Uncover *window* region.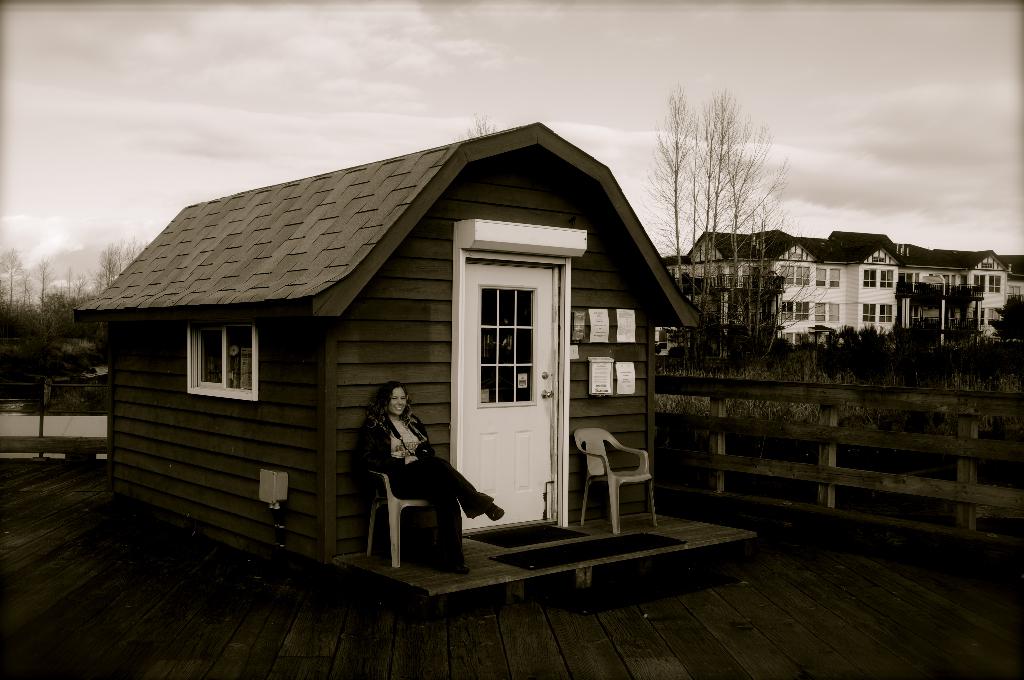
Uncovered: crop(815, 300, 826, 323).
